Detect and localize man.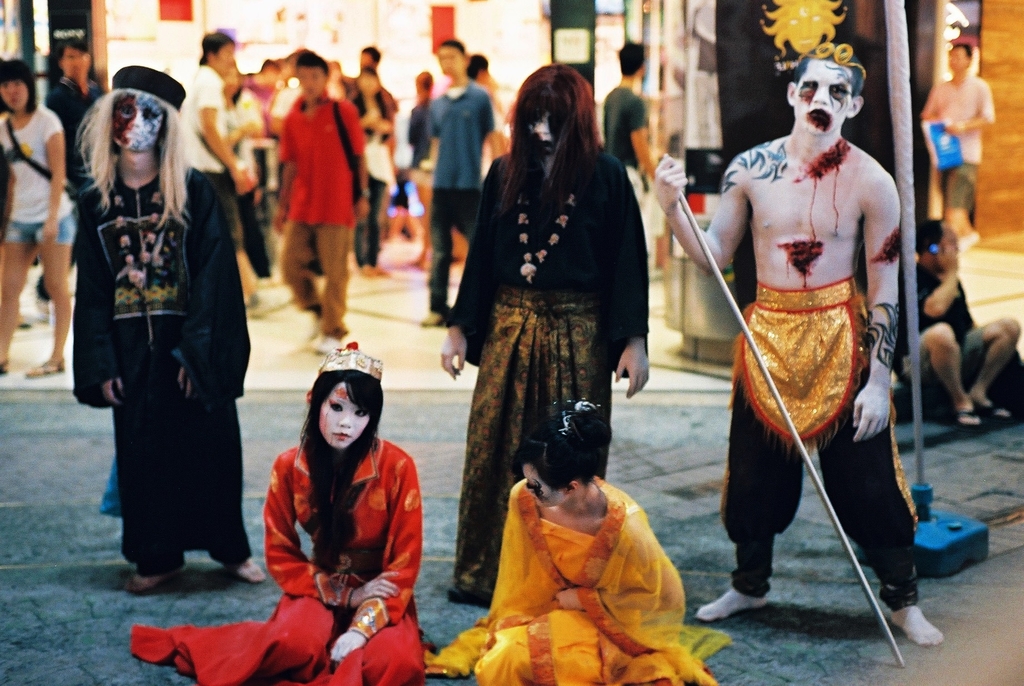
Localized at {"left": 599, "top": 40, "right": 659, "bottom": 255}.
